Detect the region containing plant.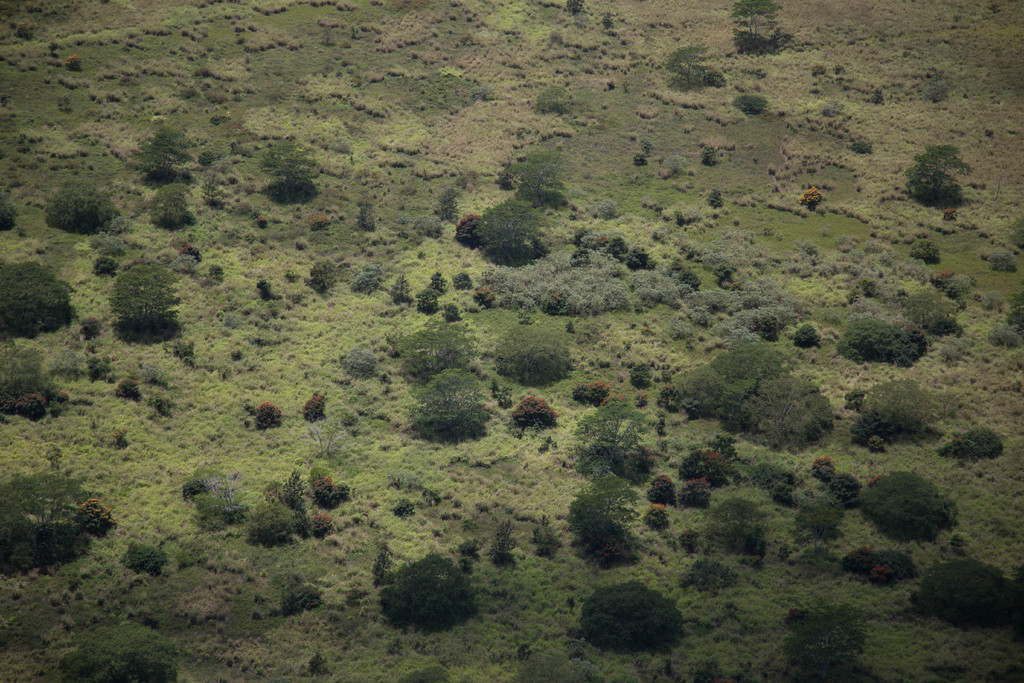
rect(737, 365, 840, 448).
